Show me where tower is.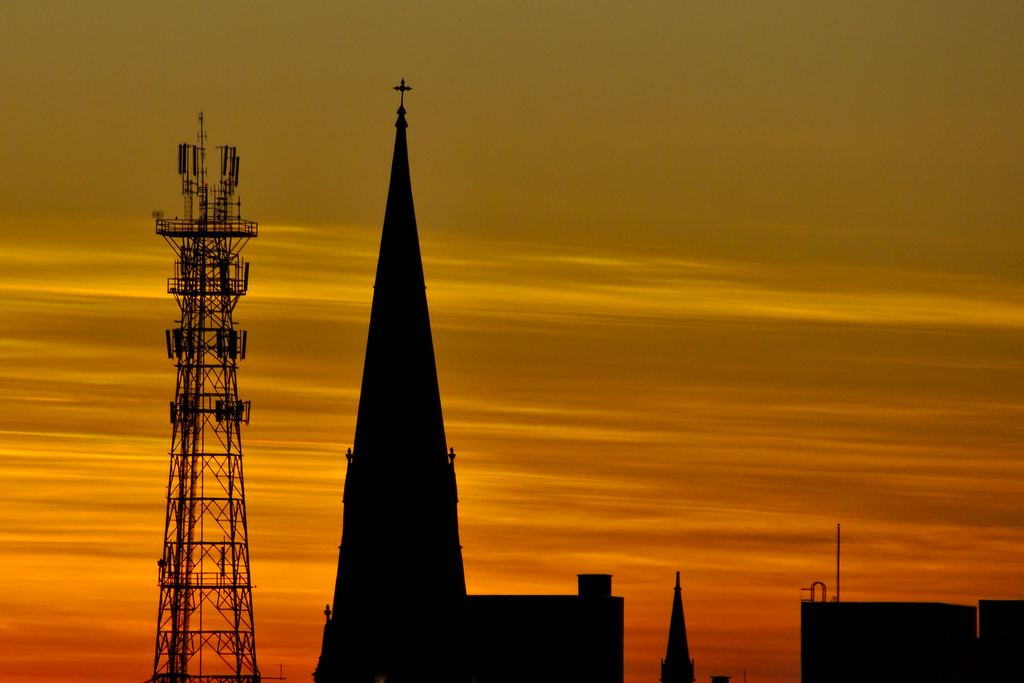
tower is at BBox(313, 72, 626, 682).
